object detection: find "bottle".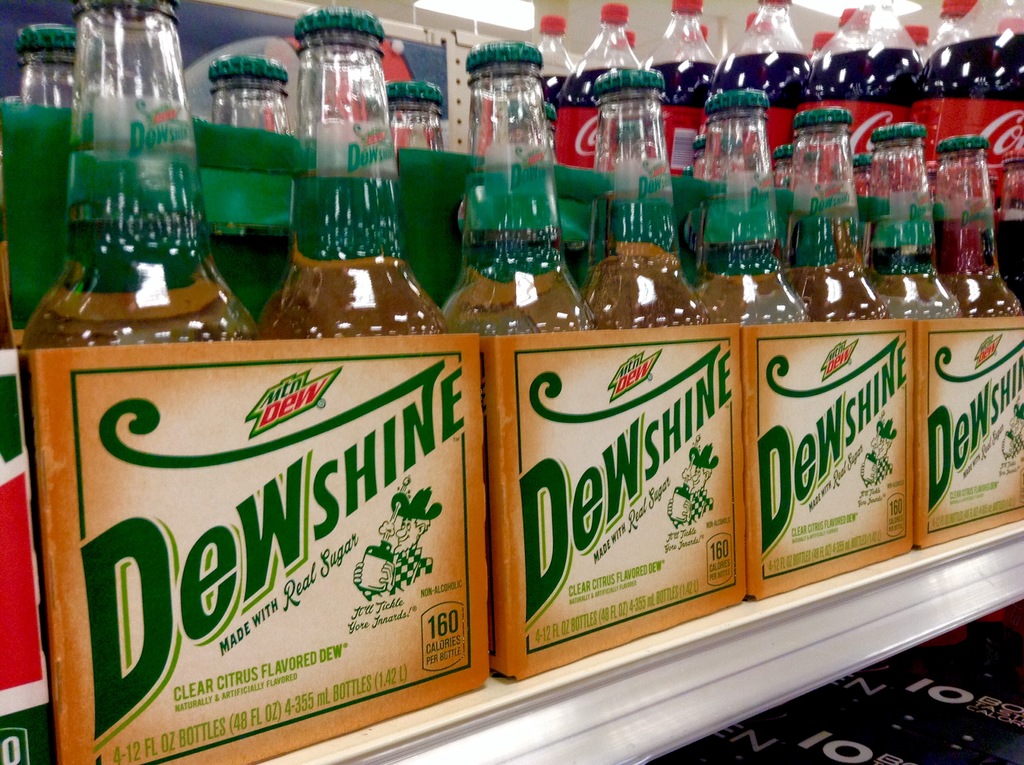
region(861, 114, 961, 326).
